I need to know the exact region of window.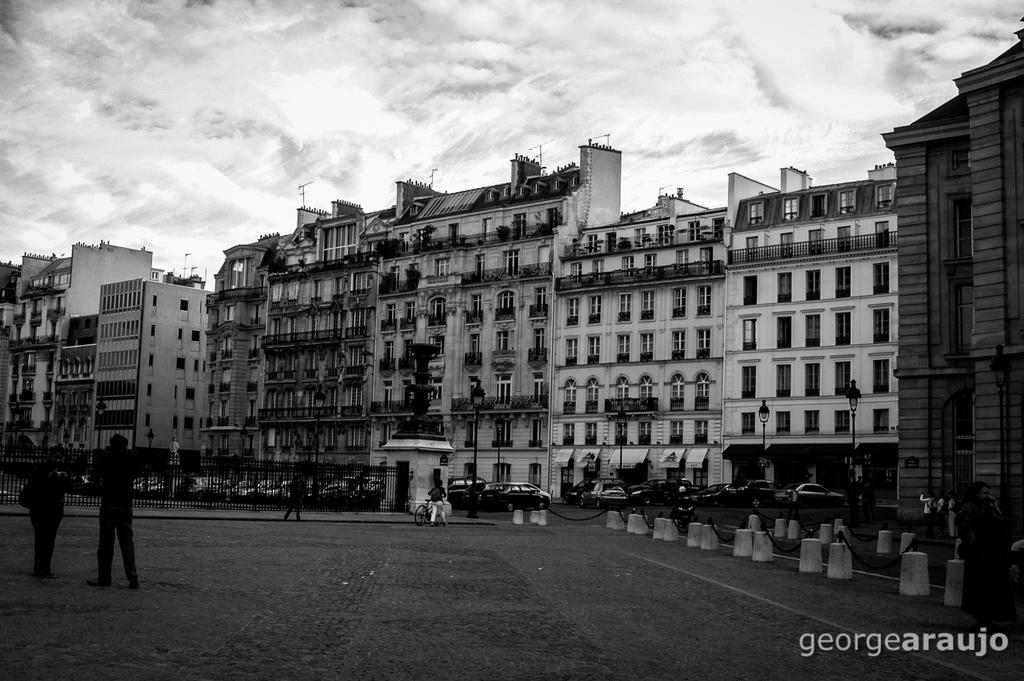
Region: 670,425,686,445.
